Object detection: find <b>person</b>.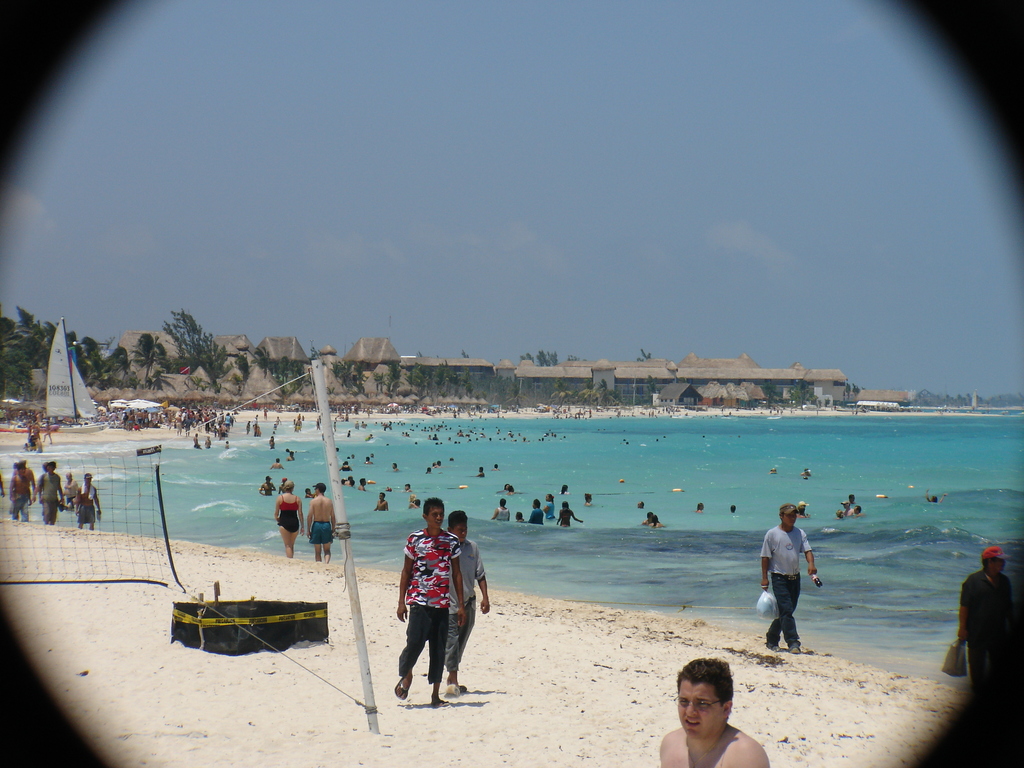
left=395, top=497, right=466, bottom=706.
